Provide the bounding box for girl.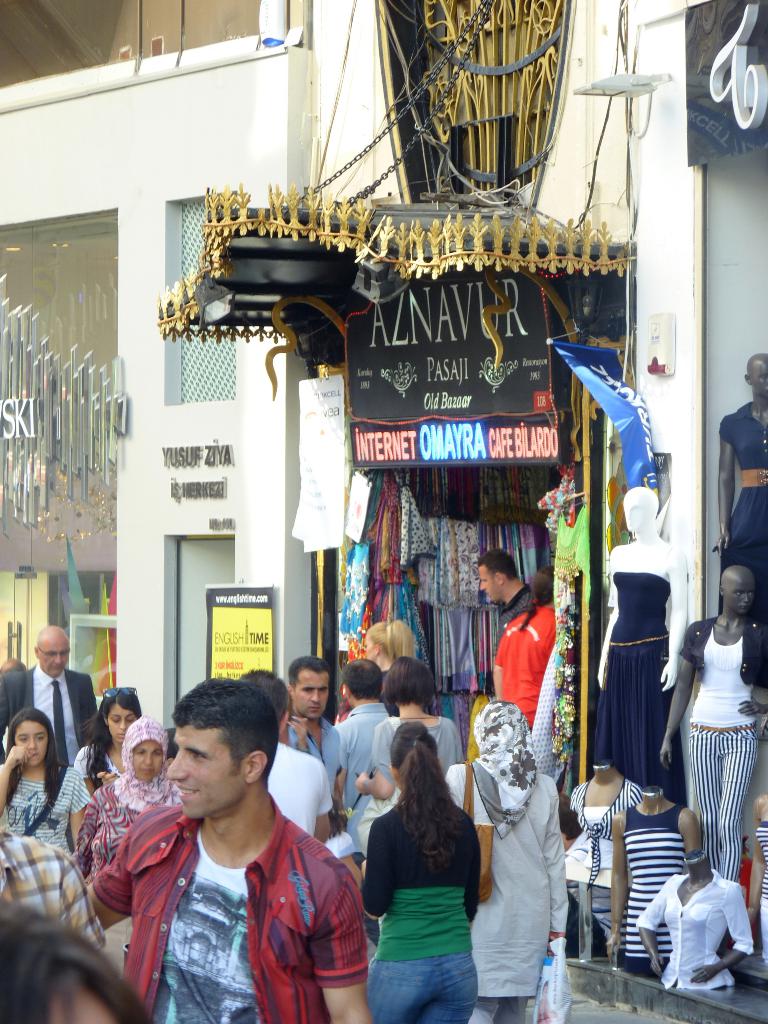
Rect(76, 687, 139, 797).
